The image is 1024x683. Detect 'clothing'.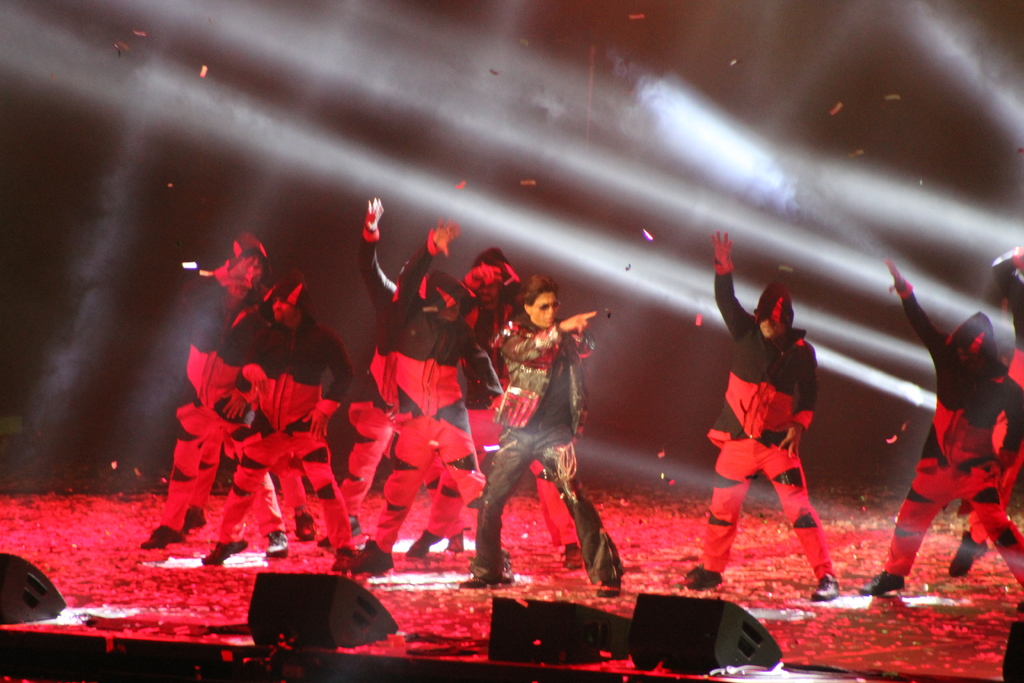
Detection: (890, 295, 1023, 580).
